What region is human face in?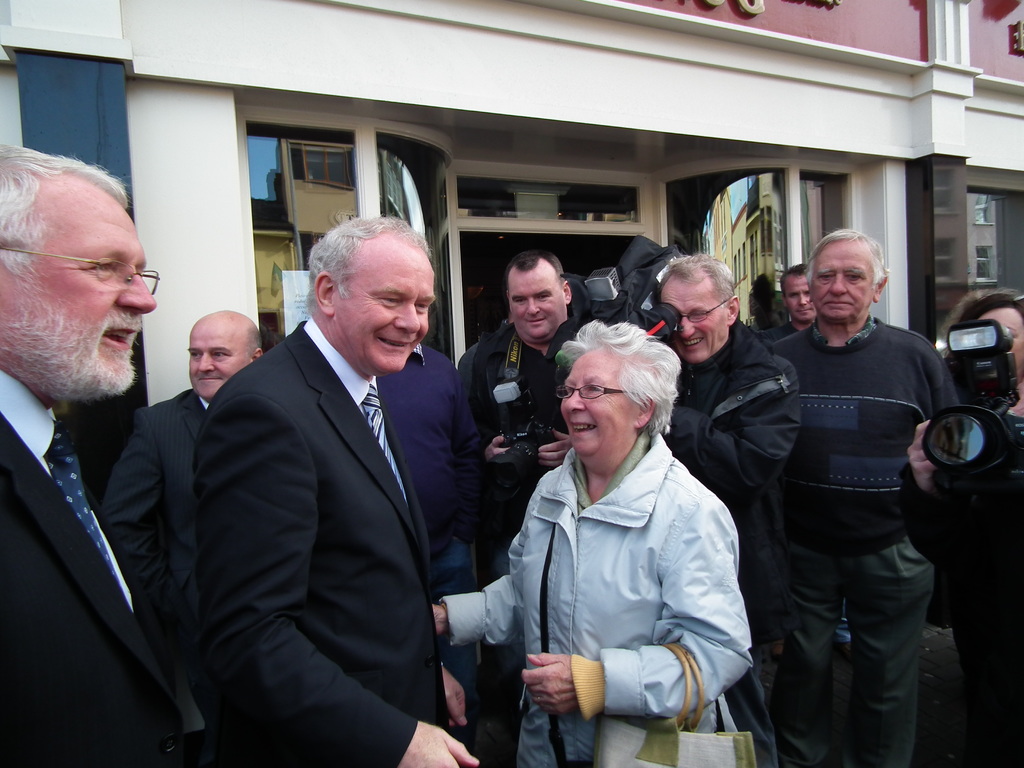
333/266/436/367.
